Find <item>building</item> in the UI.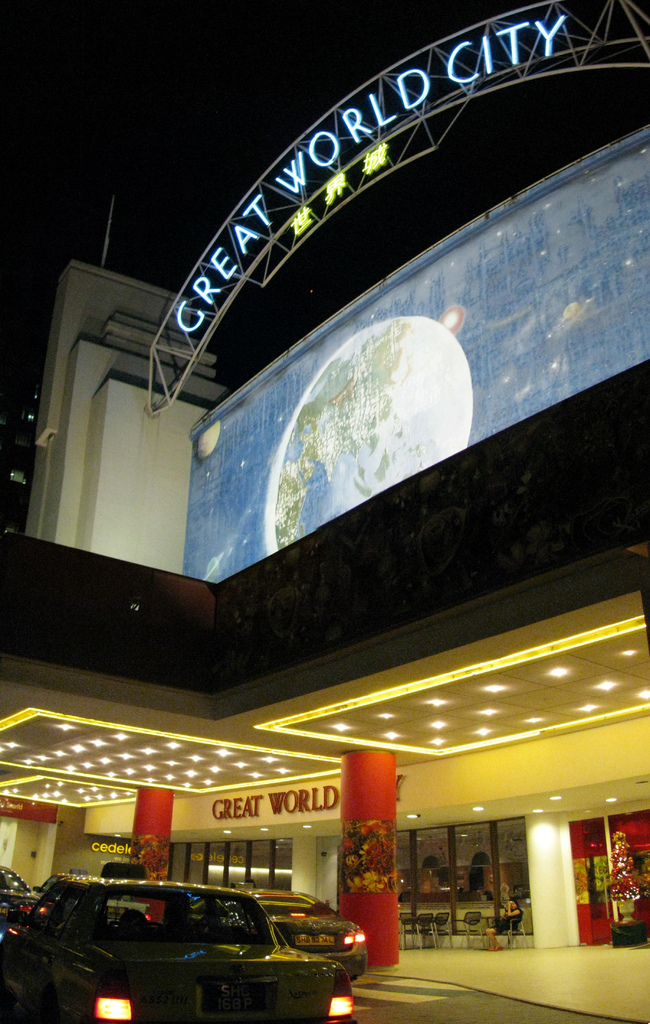
UI element at (0, 0, 649, 970).
